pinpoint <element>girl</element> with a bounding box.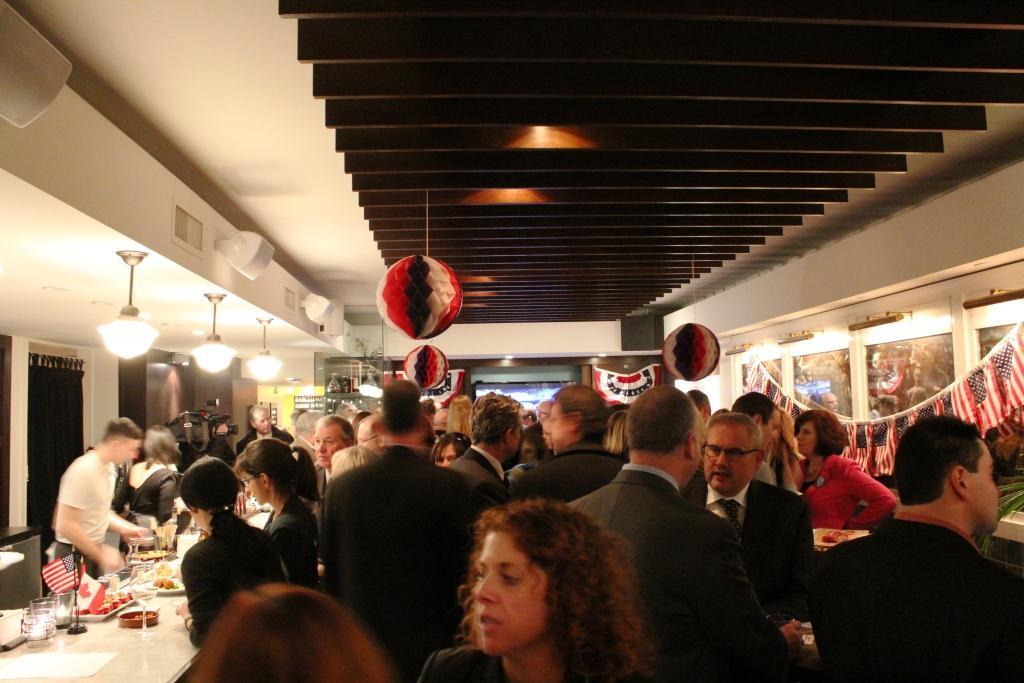
detection(781, 406, 902, 529).
